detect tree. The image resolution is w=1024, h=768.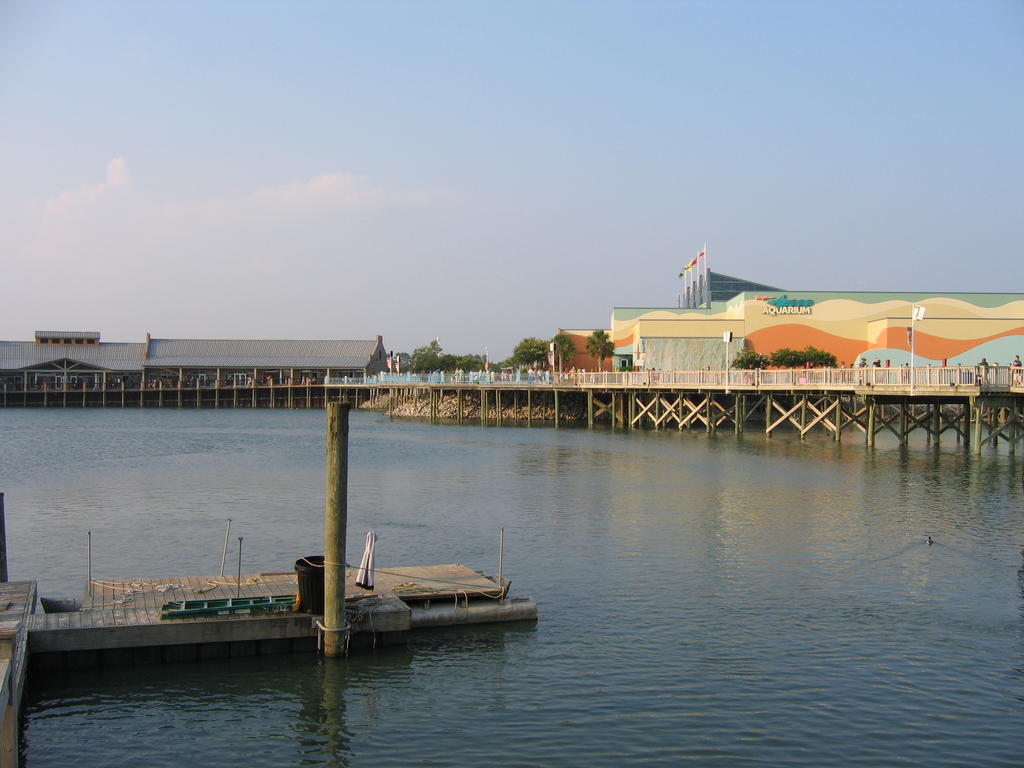
box=[730, 344, 762, 369].
